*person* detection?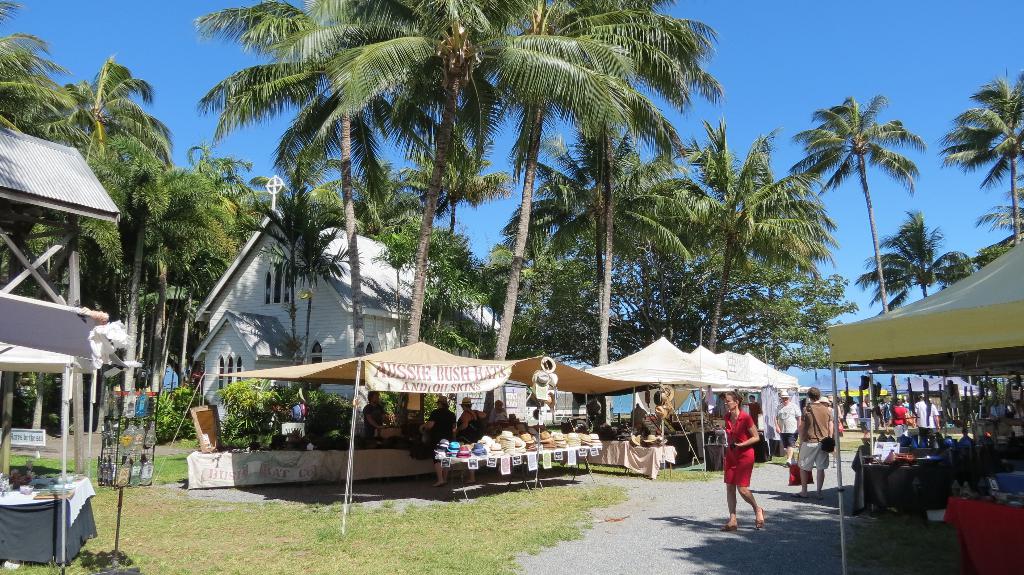
724/390/770/526
